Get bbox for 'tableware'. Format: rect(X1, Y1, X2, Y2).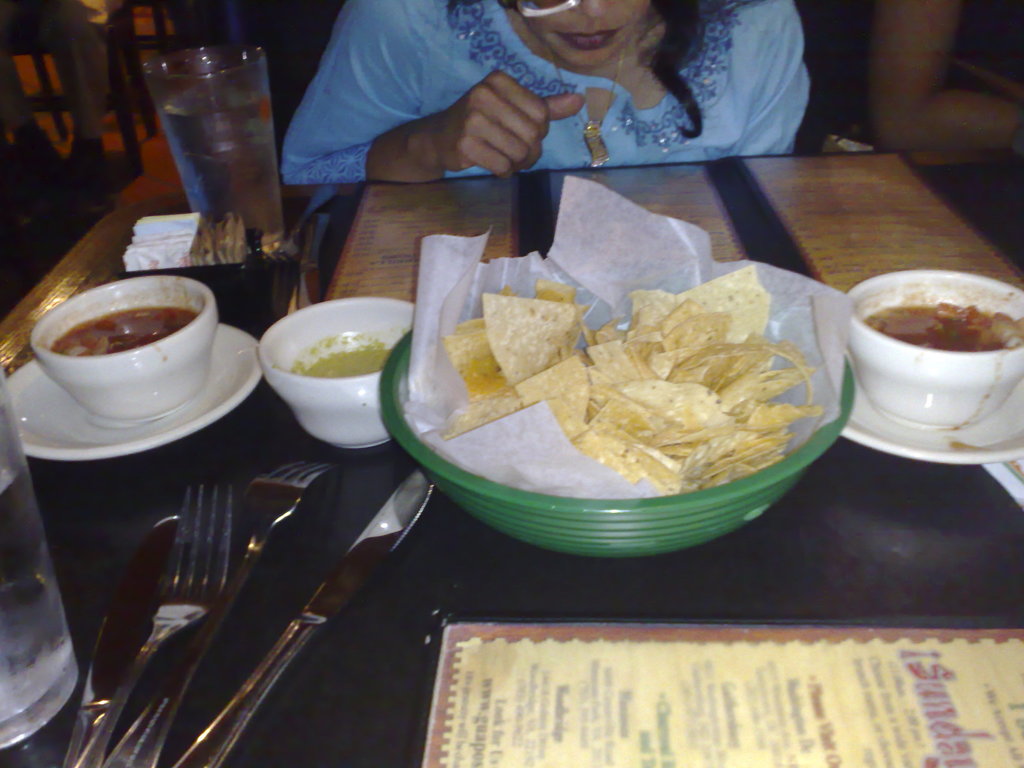
rect(257, 296, 417, 451).
